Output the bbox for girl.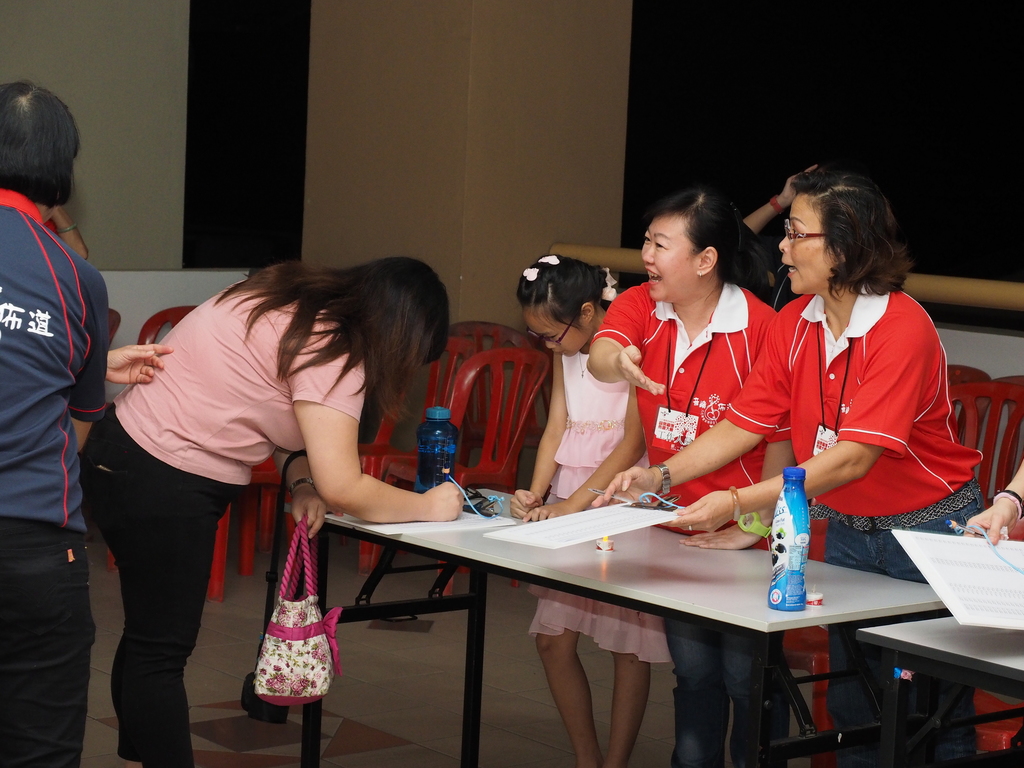
box=[508, 255, 668, 767].
